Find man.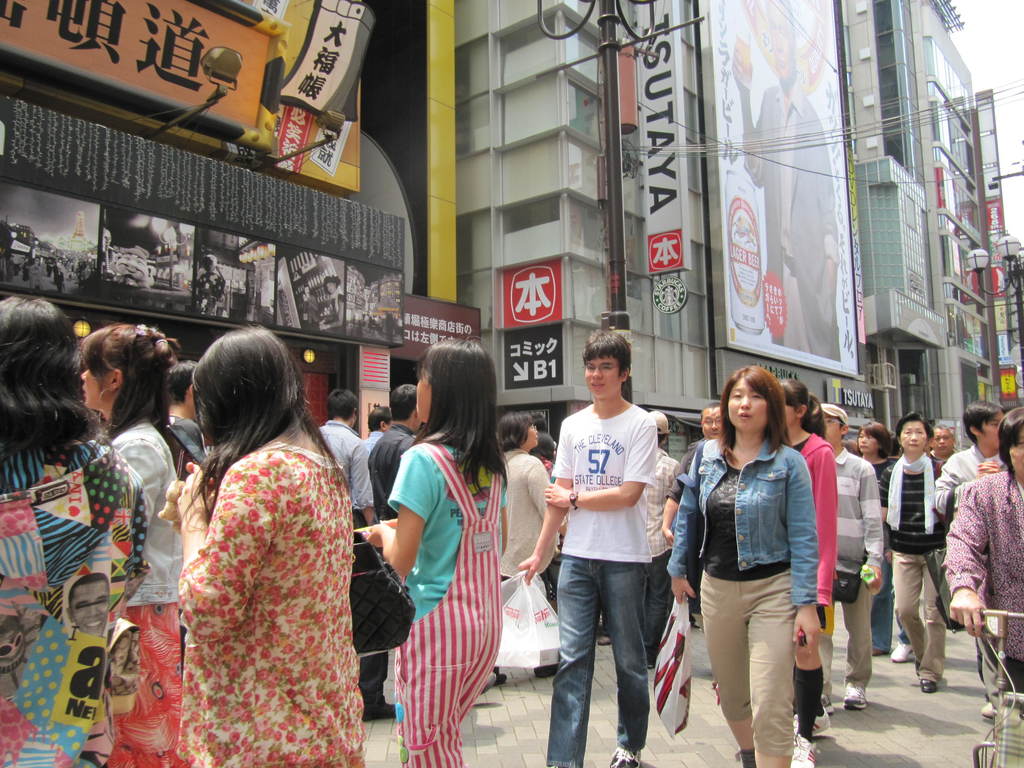
{"x1": 166, "y1": 358, "x2": 208, "y2": 673}.
